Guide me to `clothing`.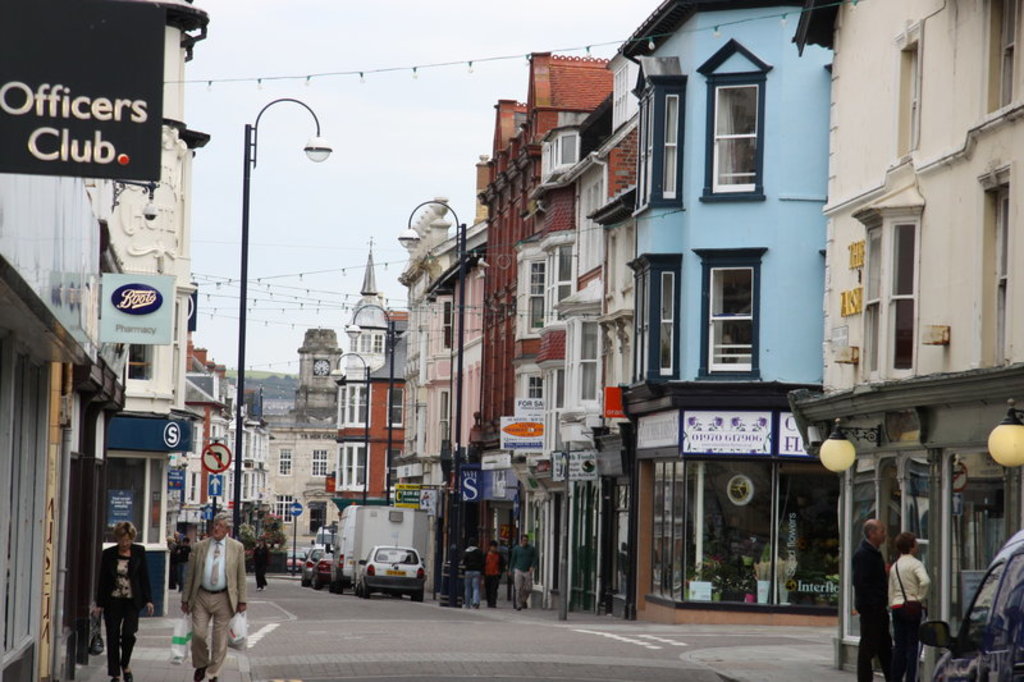
Guidance: (884,551,934,681).
